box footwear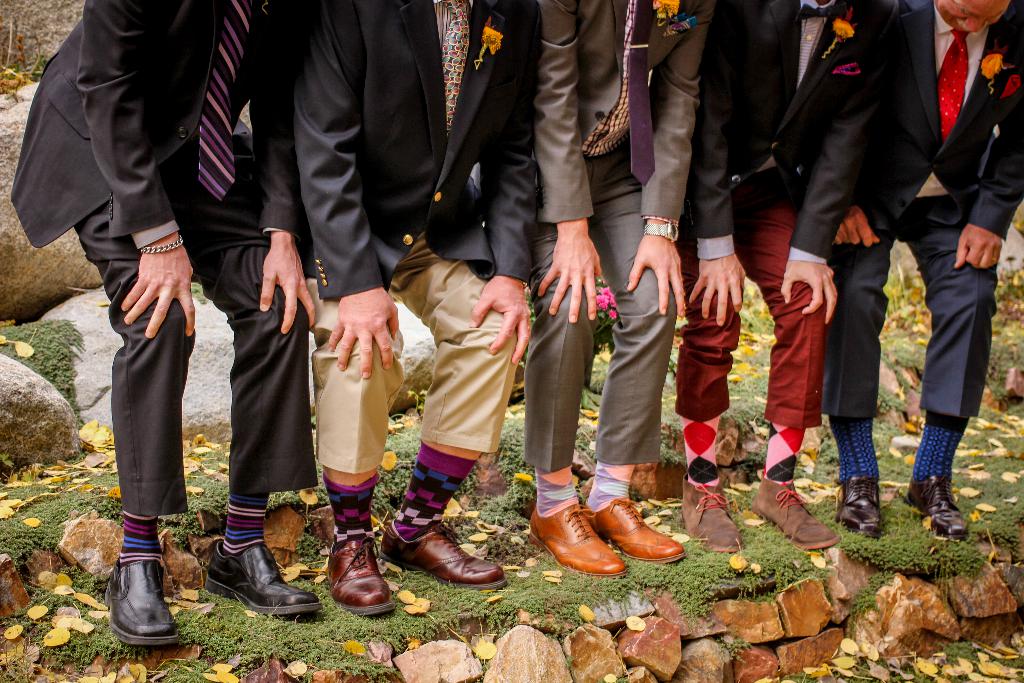
97,534,172,660
